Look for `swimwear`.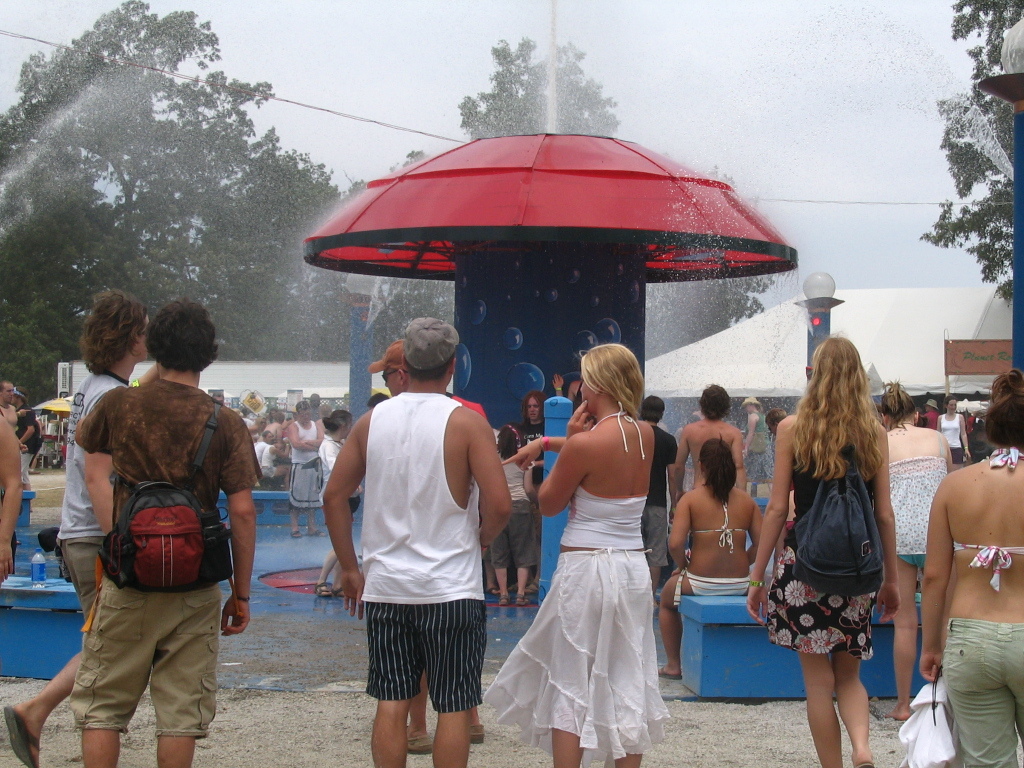
Found: {"x1": 944, "y1": 444, "x2": 1023, "y2": 598}.
